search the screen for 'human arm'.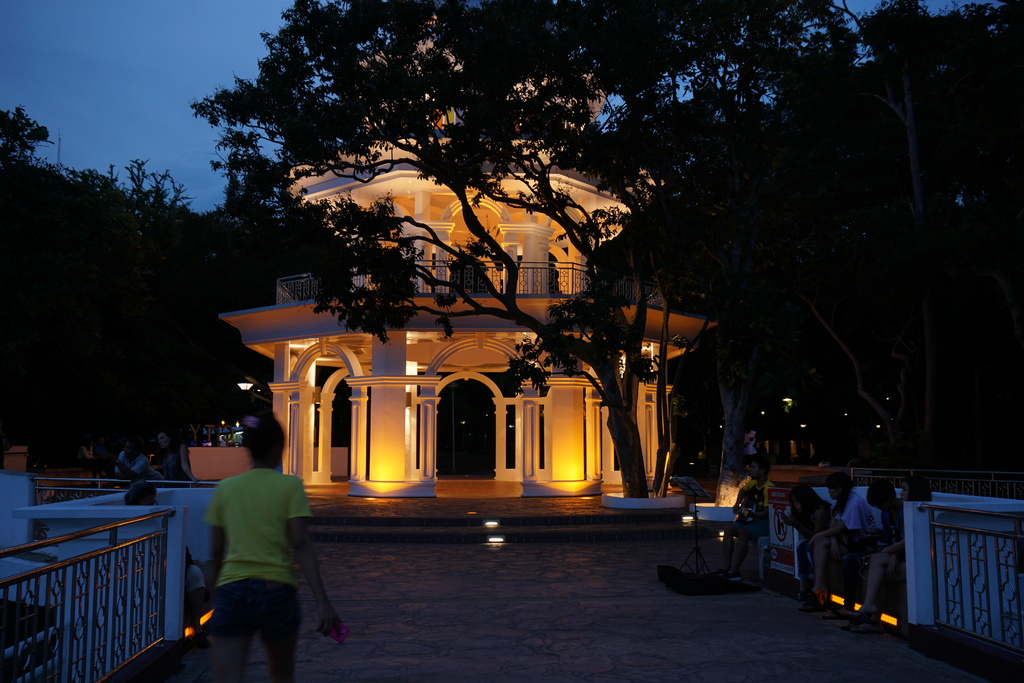
Found at 287/474/341/639.
